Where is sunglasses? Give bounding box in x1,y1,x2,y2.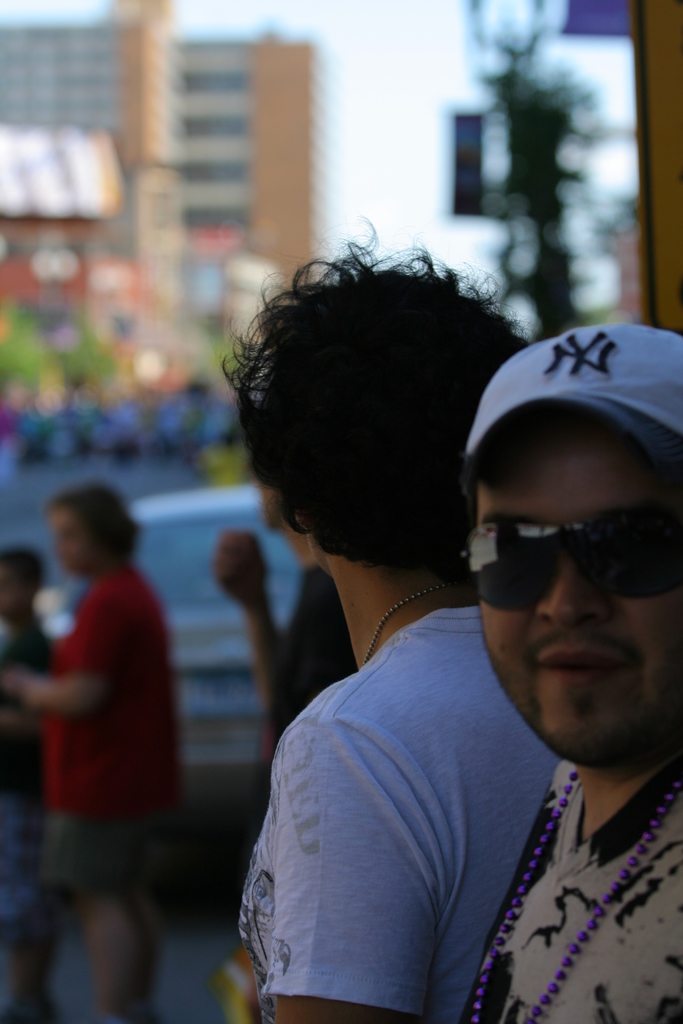
444,481,670,612.
